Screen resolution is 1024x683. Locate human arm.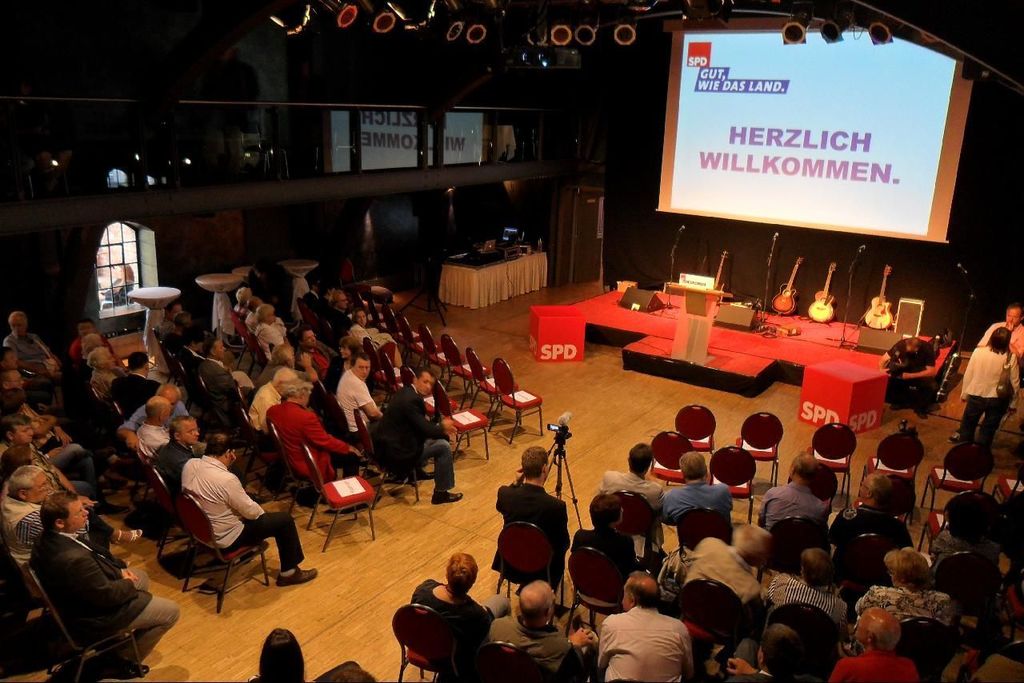
974:323:994:345.
